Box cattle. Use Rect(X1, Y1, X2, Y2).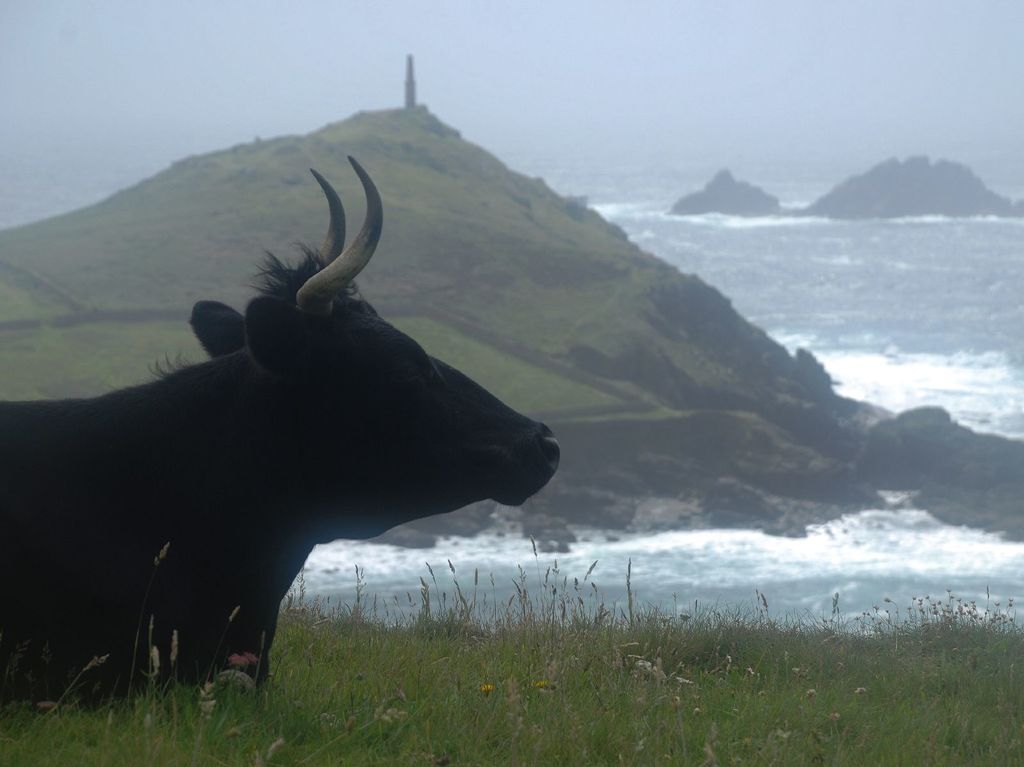
Rect(6, 215, 540, 734).
